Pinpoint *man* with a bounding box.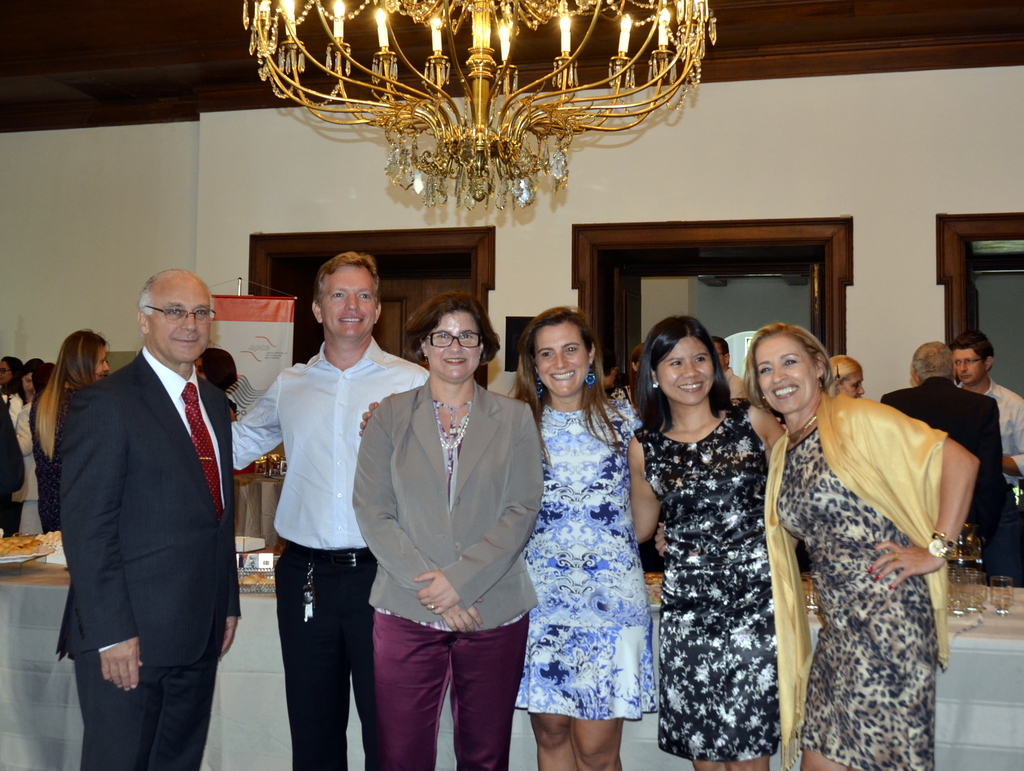
region(53, 271, 239, 770).
